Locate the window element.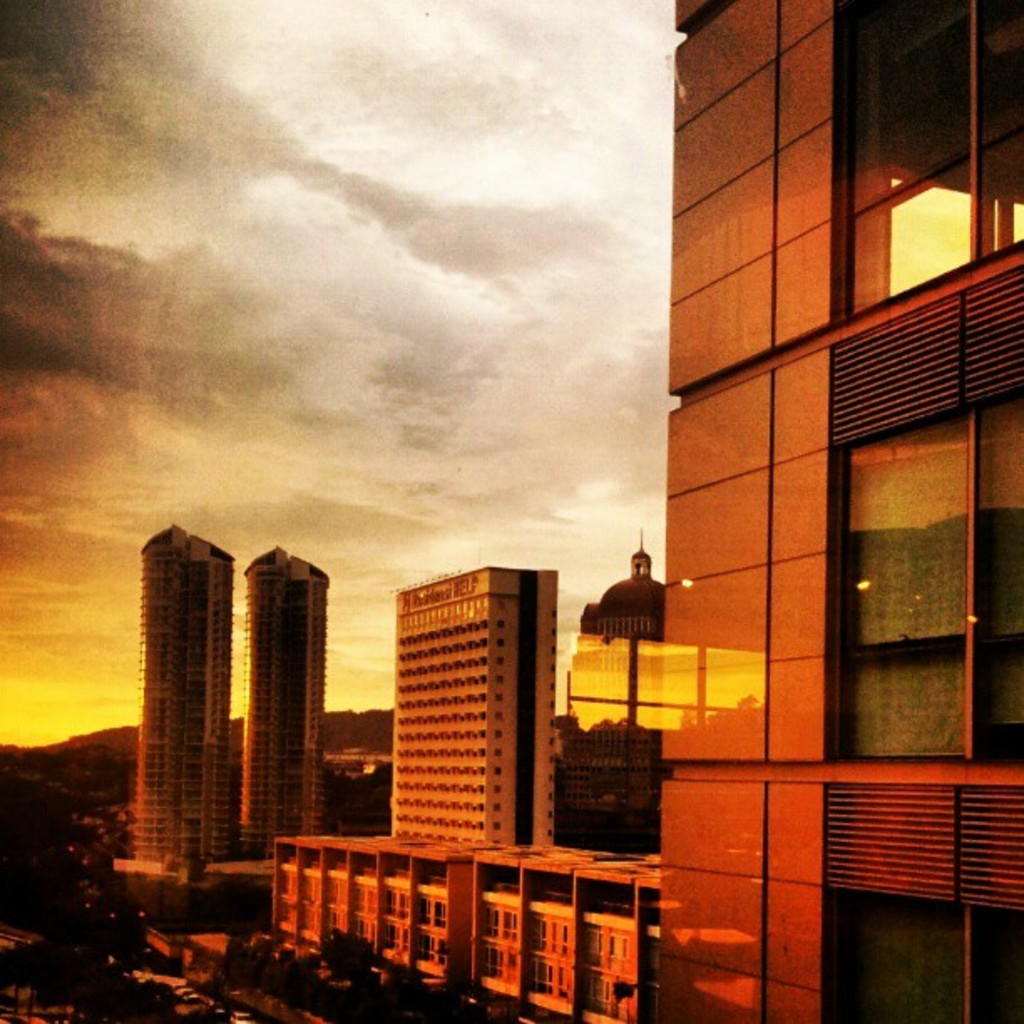
Element bbox: [435, 882, 457, 929].
